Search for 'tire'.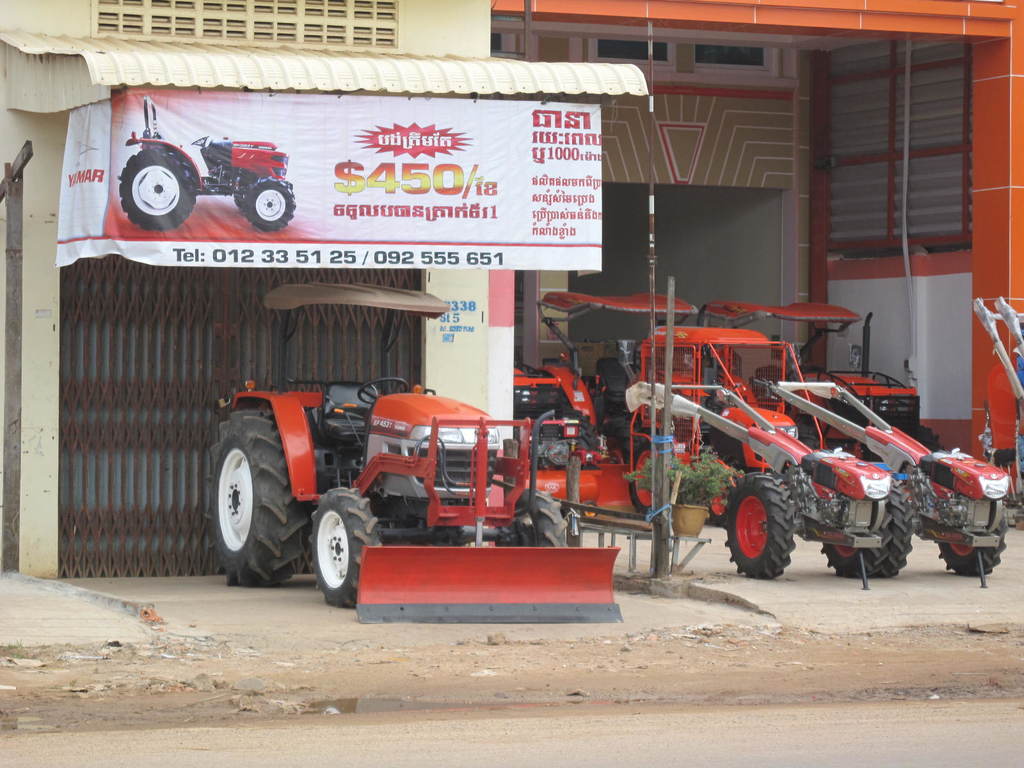
Found at x1=310, y1=486, x2=380, y2=612.
